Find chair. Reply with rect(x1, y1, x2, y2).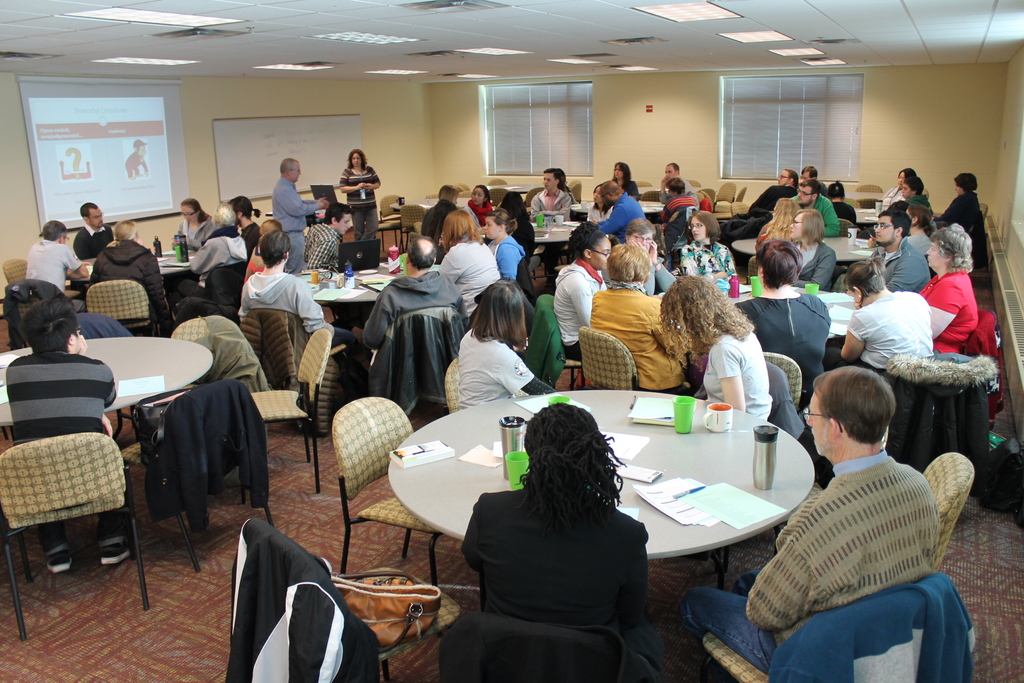
rect(484, 177, 504, 186).
